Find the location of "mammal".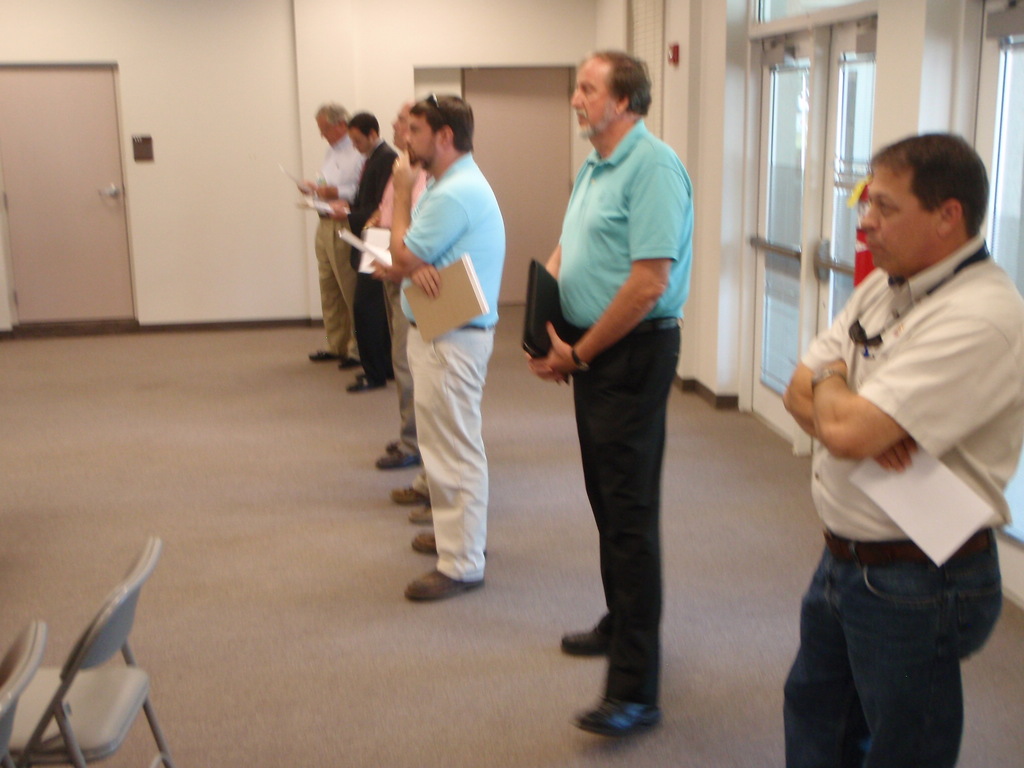
Location: 782 127 1023 767.
